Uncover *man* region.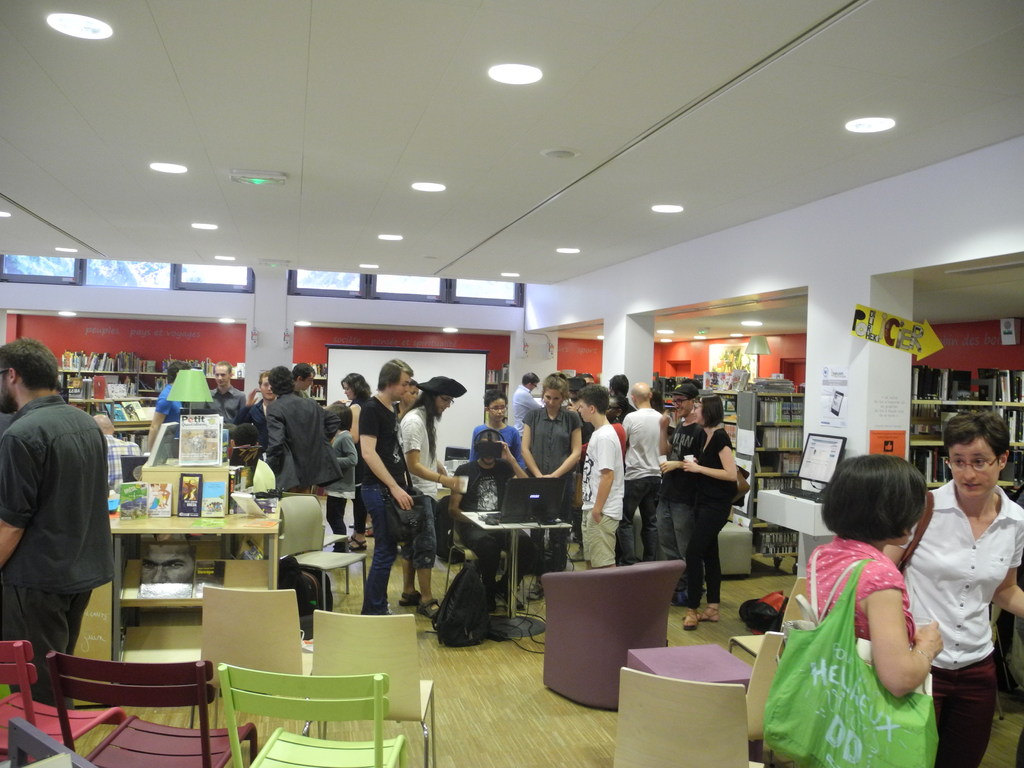
Uncovered: Rect(508, 368, 543, 438).
